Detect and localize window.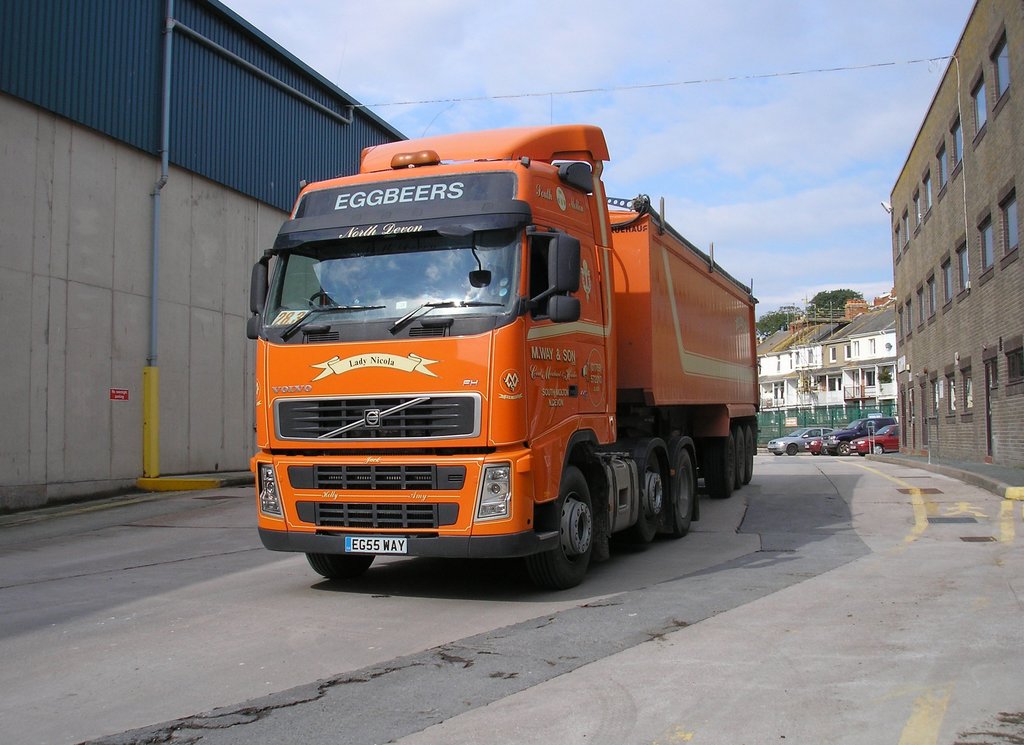
Localized at 925:272:942:325.
